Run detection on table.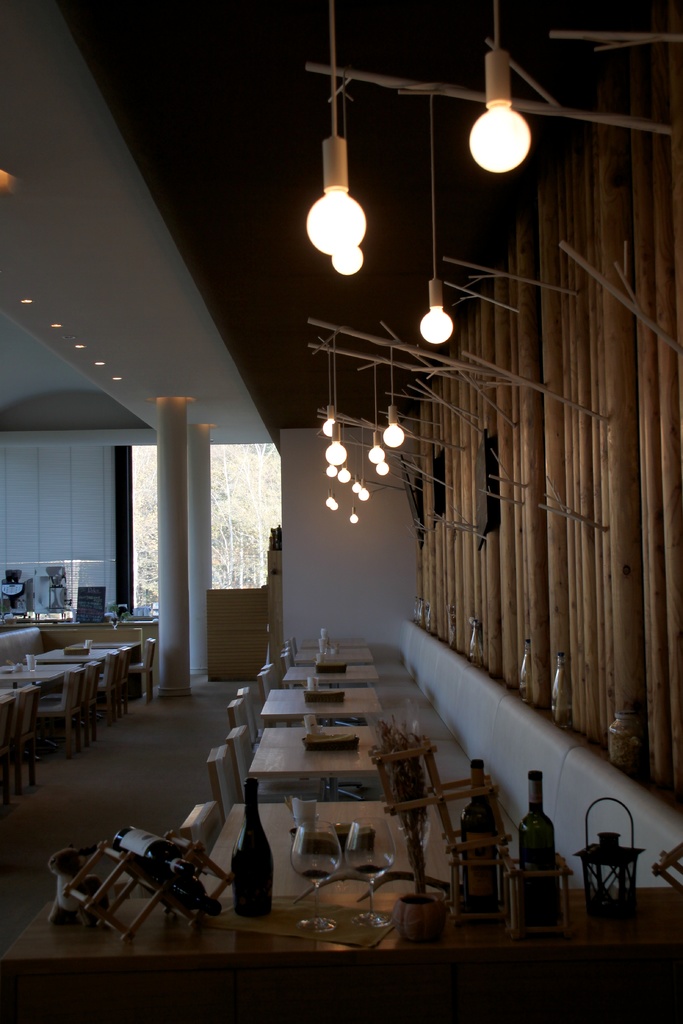
Result: pyautogui.locateOnScreen(17, 790, 422, 950).
